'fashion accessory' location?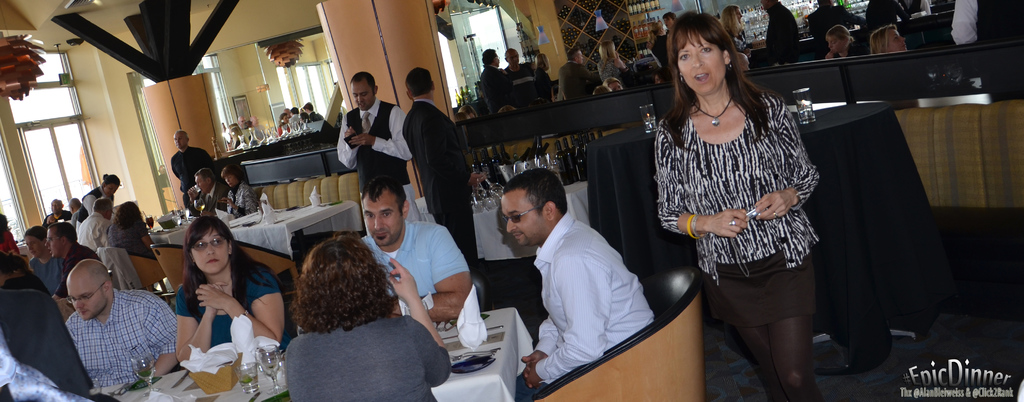
Rect(677, 68, 685, 84)
